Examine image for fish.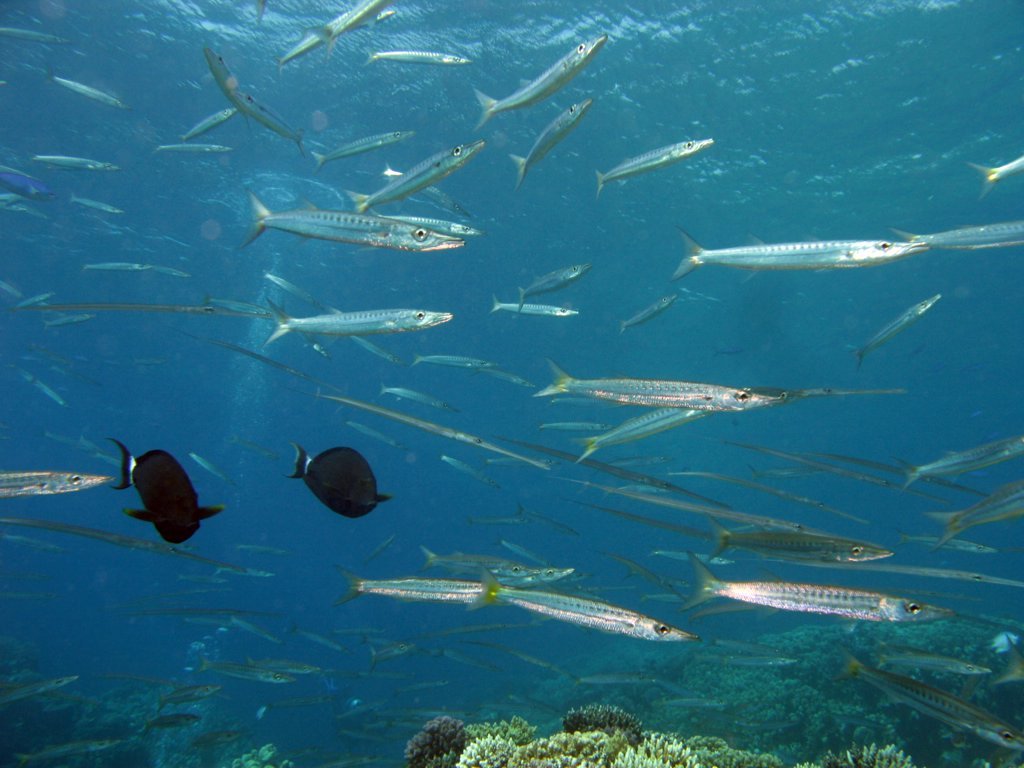
Examination result: <region>263, 300, 453, 348</region>.
